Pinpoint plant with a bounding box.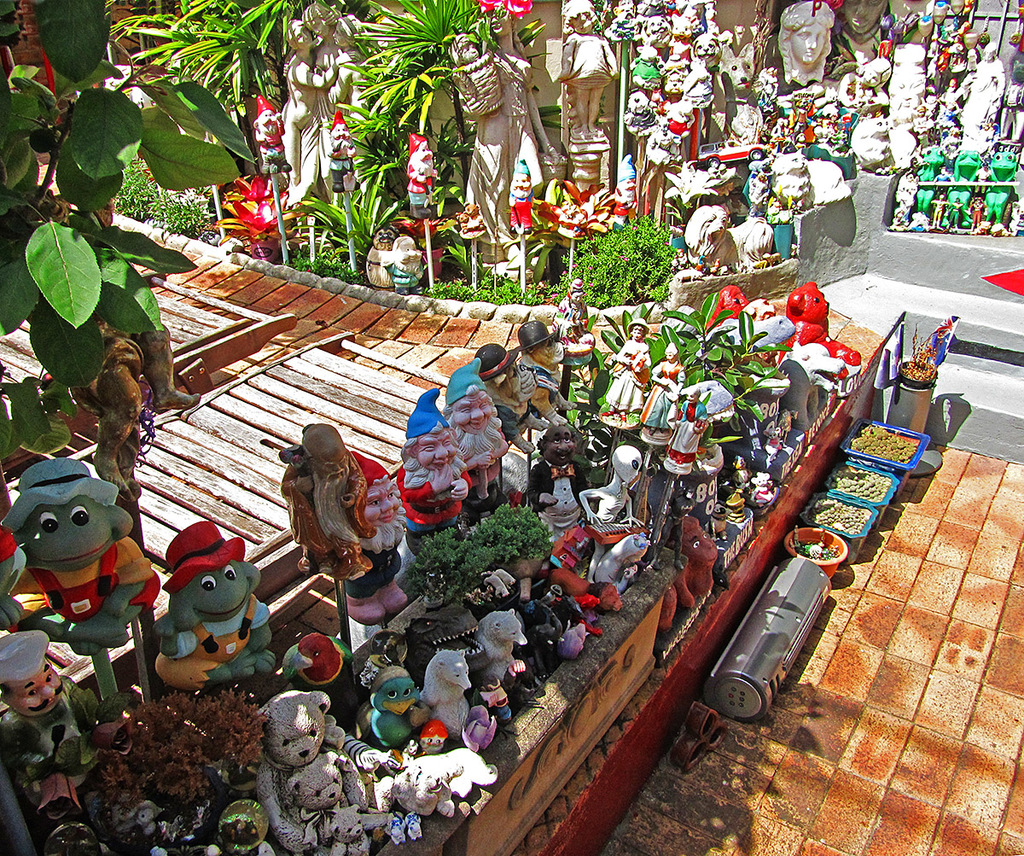
(x1=583, y1=0, x2=613, y2=39).
